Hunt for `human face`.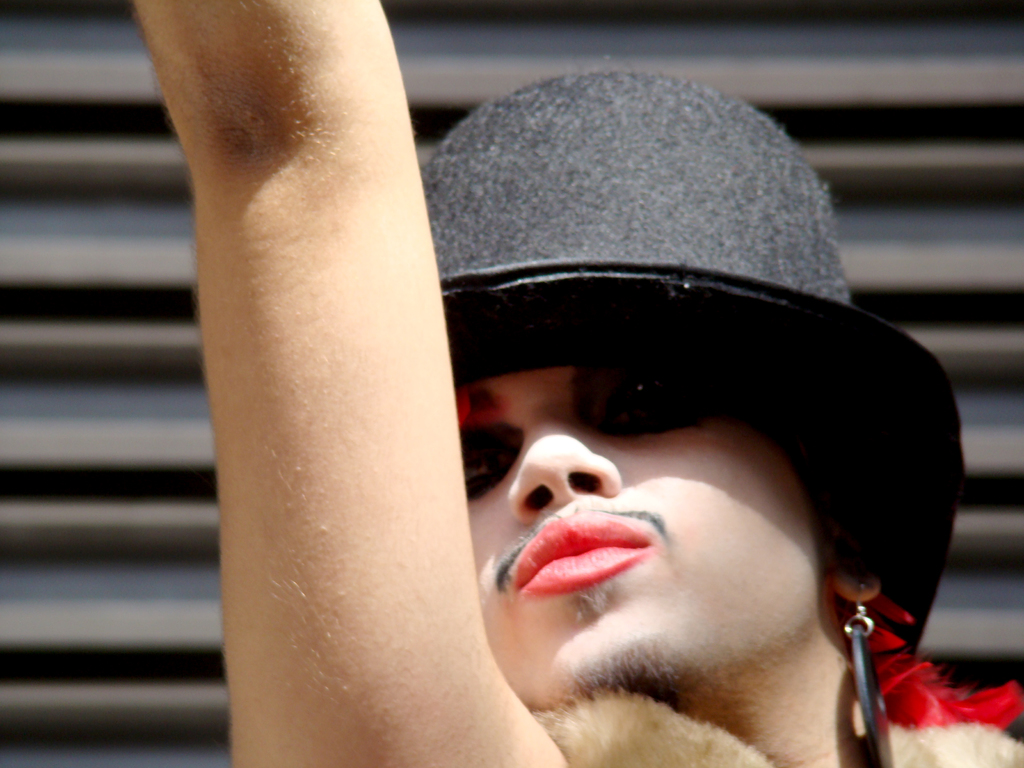
Hunted down at x1=456 y1=344 x2=827 y2=709.
